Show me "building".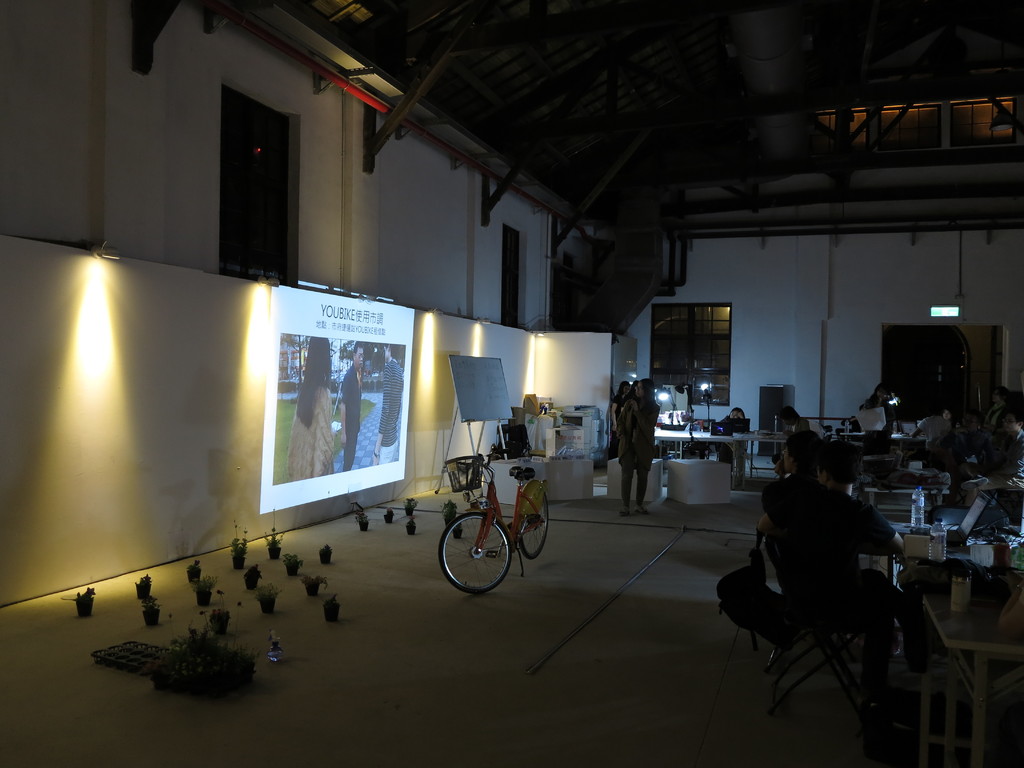
"building" is here: [left=0, top=0, right=1023, bottom=767].
